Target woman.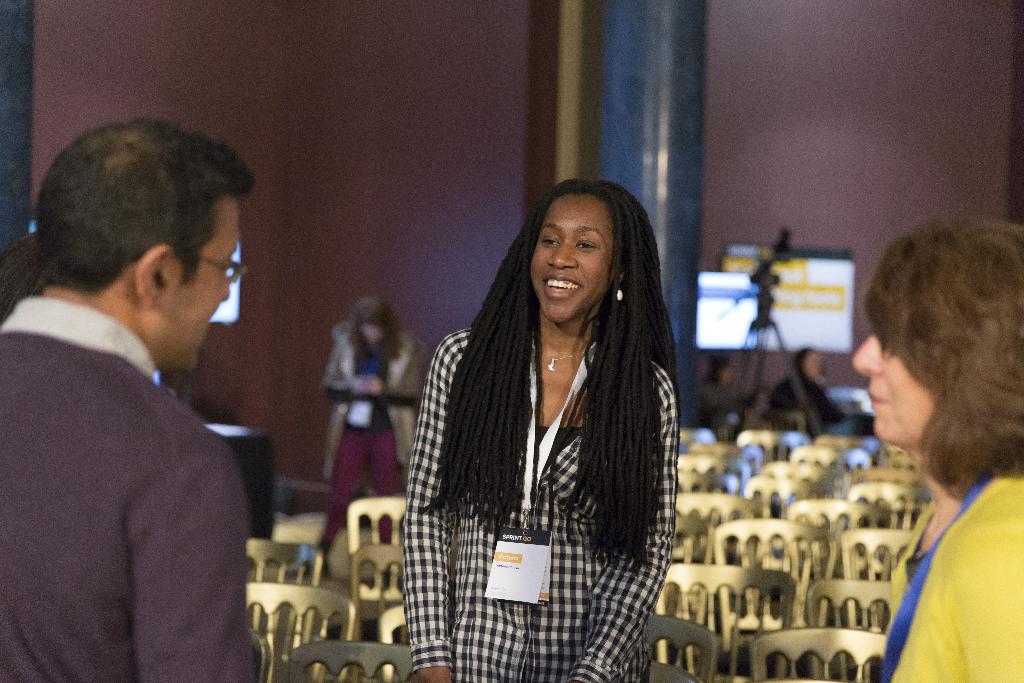
Target region: (x1=386, y1=151, x2=692, y2=682).
